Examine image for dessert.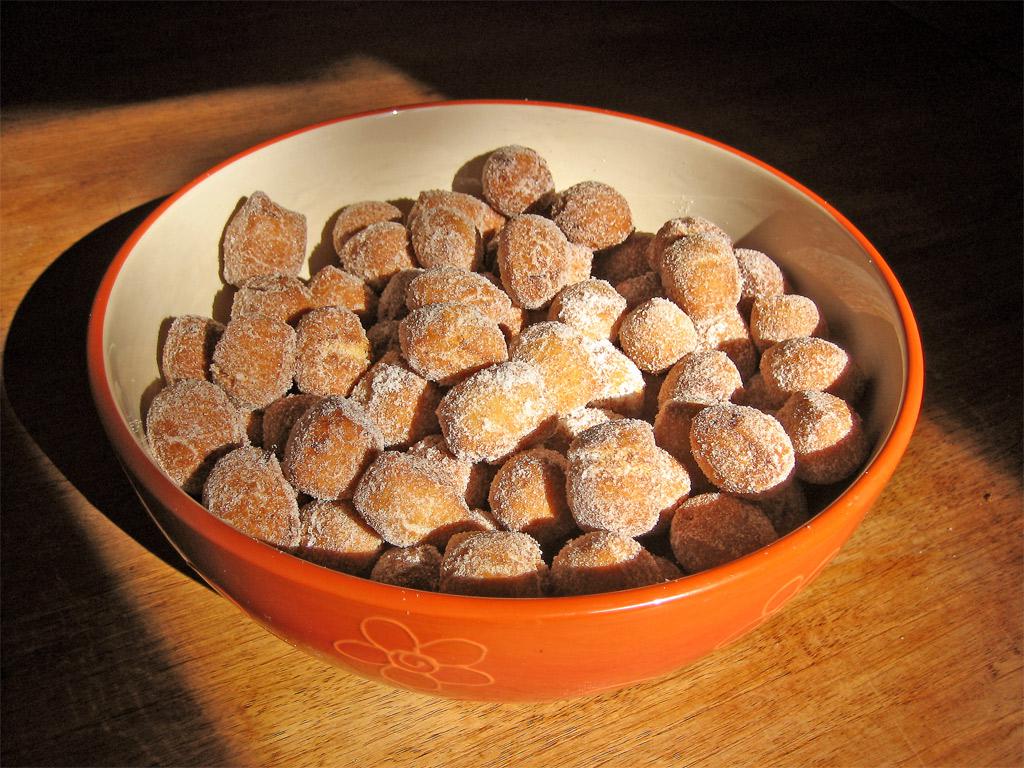
Examination result: locate(375, 548, 445, 592).
